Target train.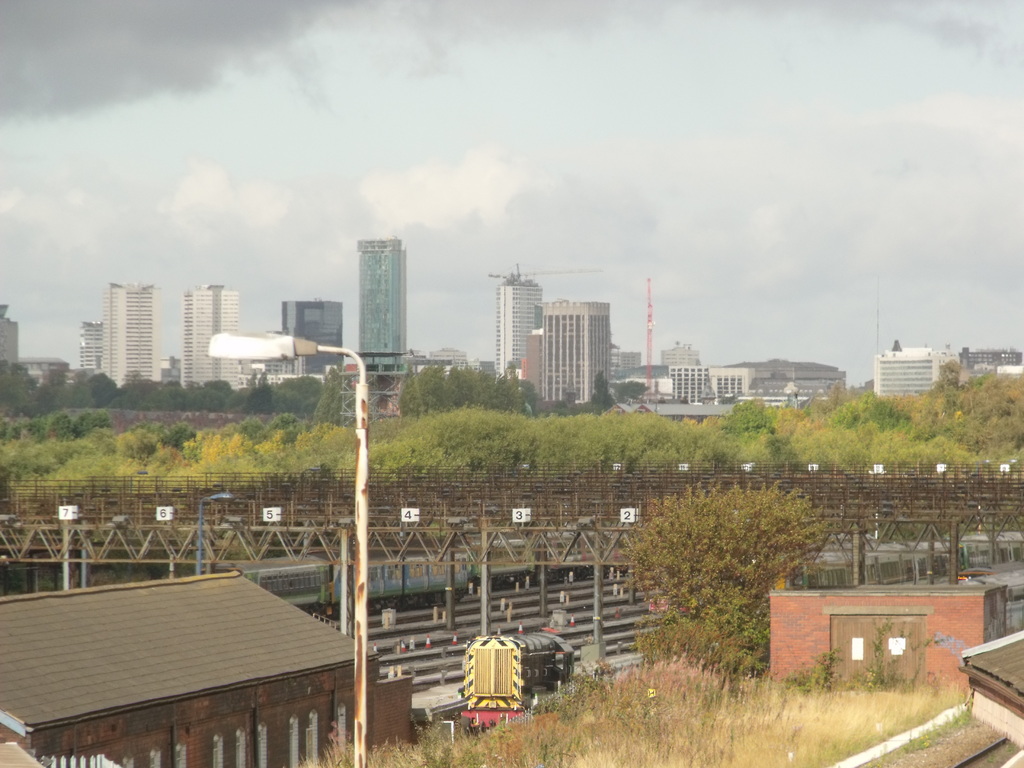
Target region: (237, 529, 593, 611).
